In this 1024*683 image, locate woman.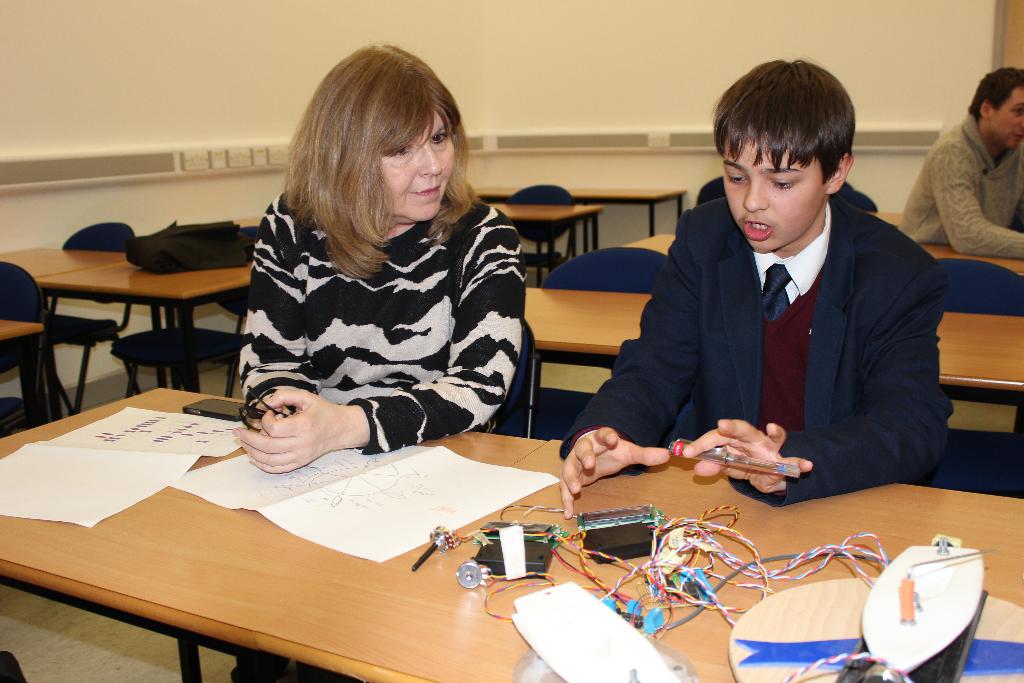
Bounding box: x1=204, y1=51, x2=551, y2=497.
